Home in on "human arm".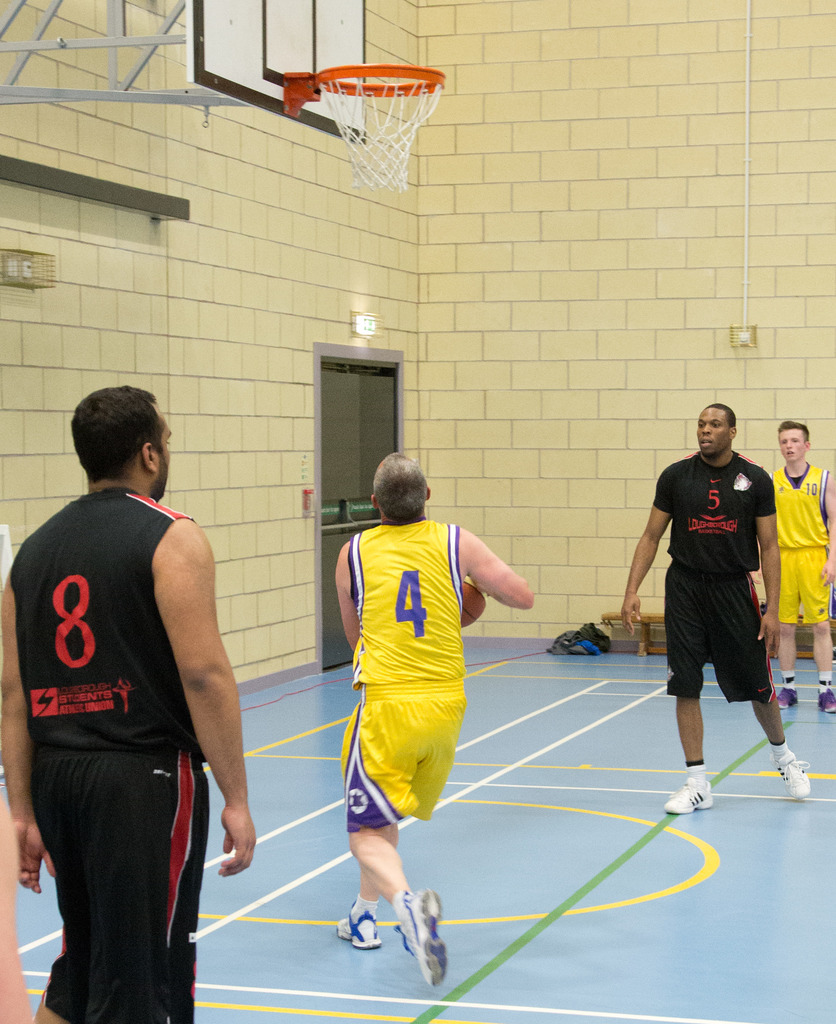
Homed in at [left=457, top=526, right=535, bottom=613].
